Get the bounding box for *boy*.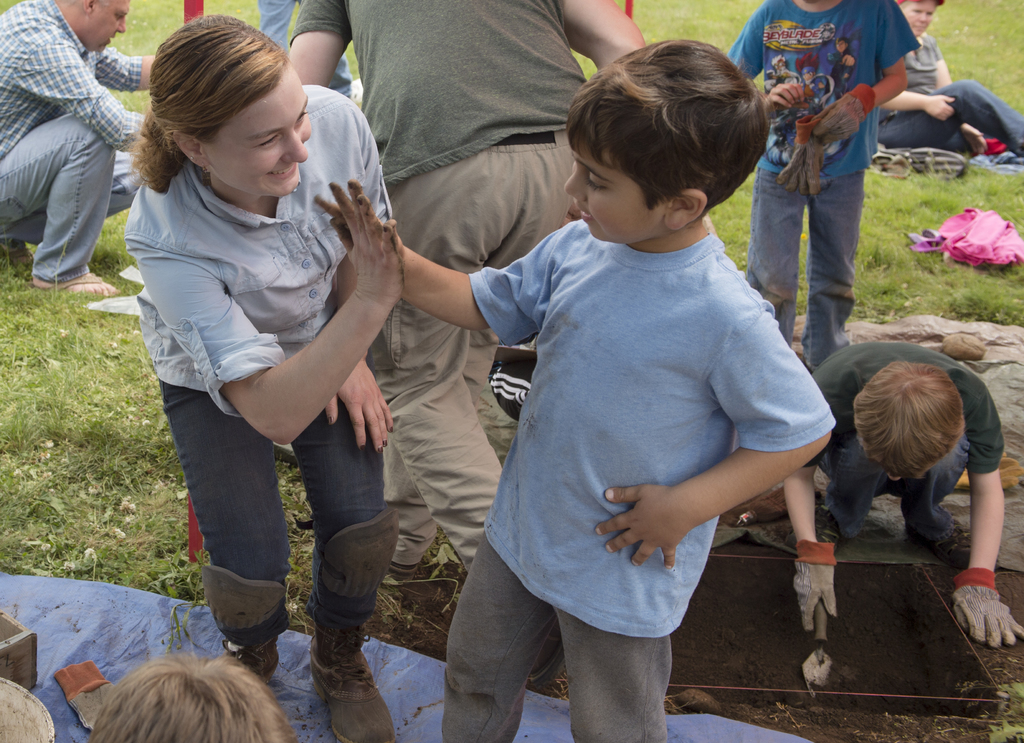
<box>417,10,824,717</box>.
